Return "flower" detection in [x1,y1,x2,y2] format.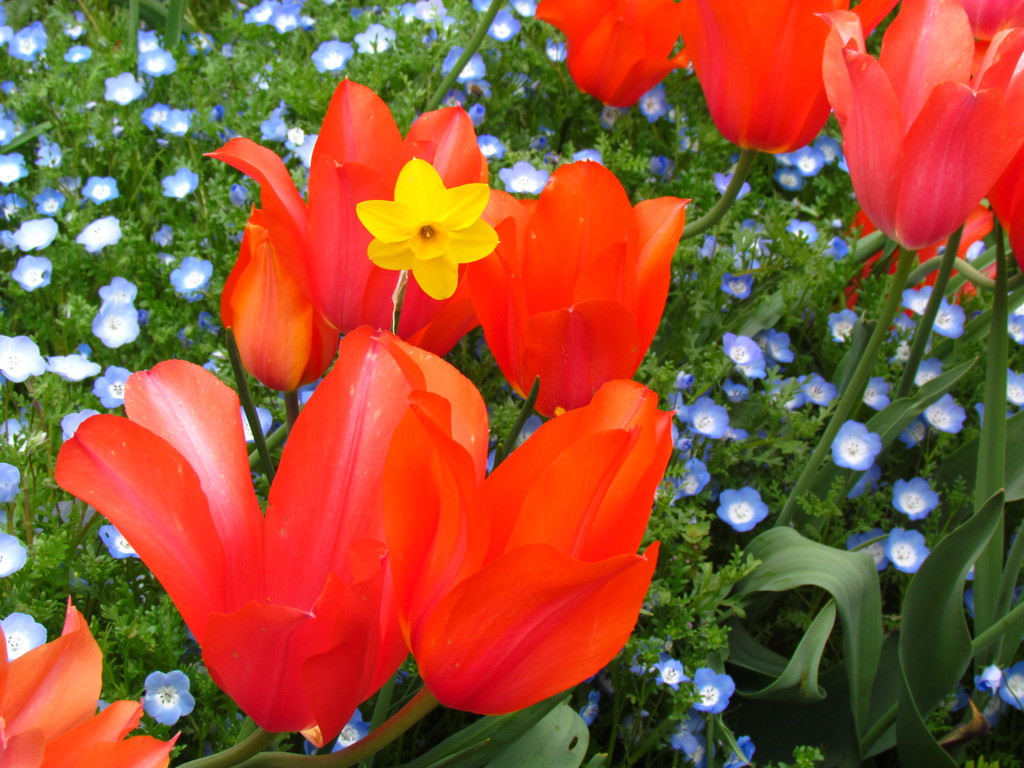
[680,661,732,717].
